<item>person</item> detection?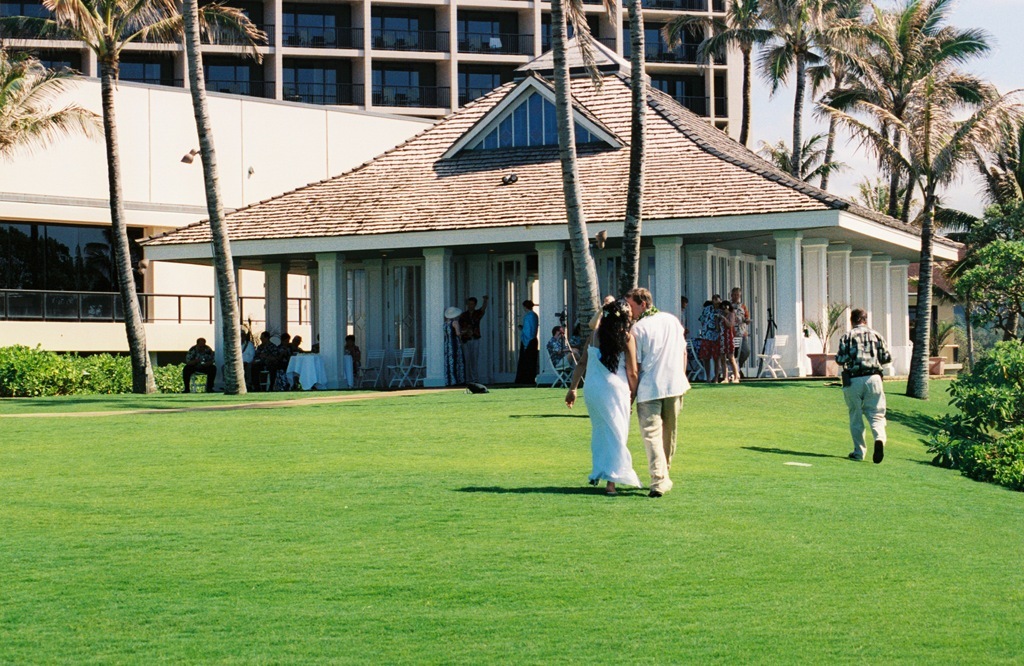
select_region(517, 304, 538, 382)
